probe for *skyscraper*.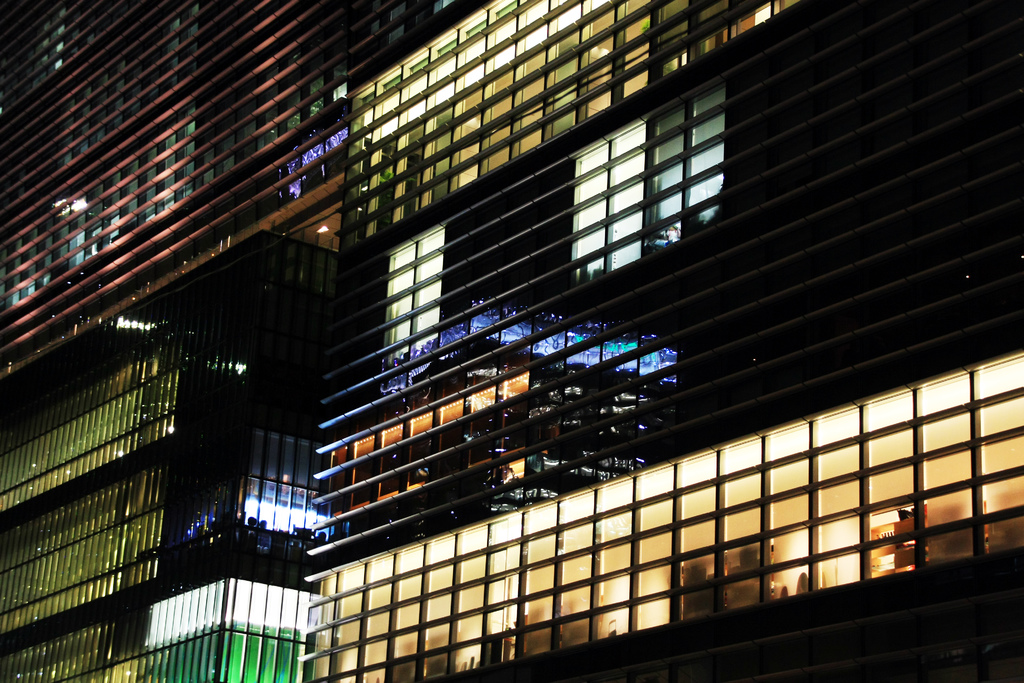
Probe result: bbox=[0, 221, 338, 682].
